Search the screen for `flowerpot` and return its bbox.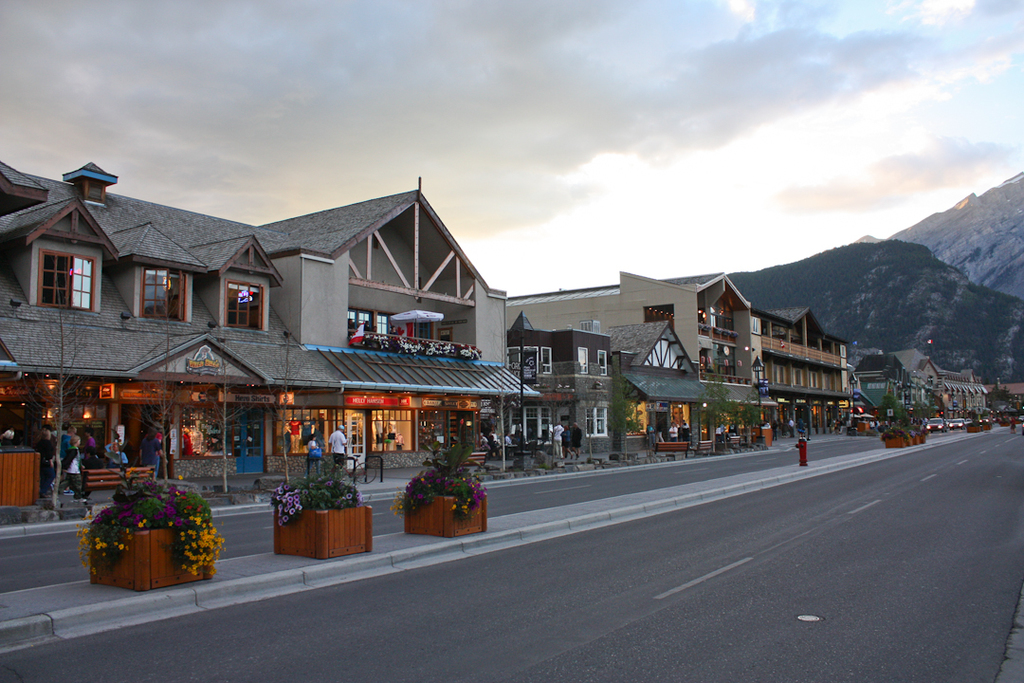
Found: {"x1": 275, "y1": 505, "x2": 374, "y2": 563}.
